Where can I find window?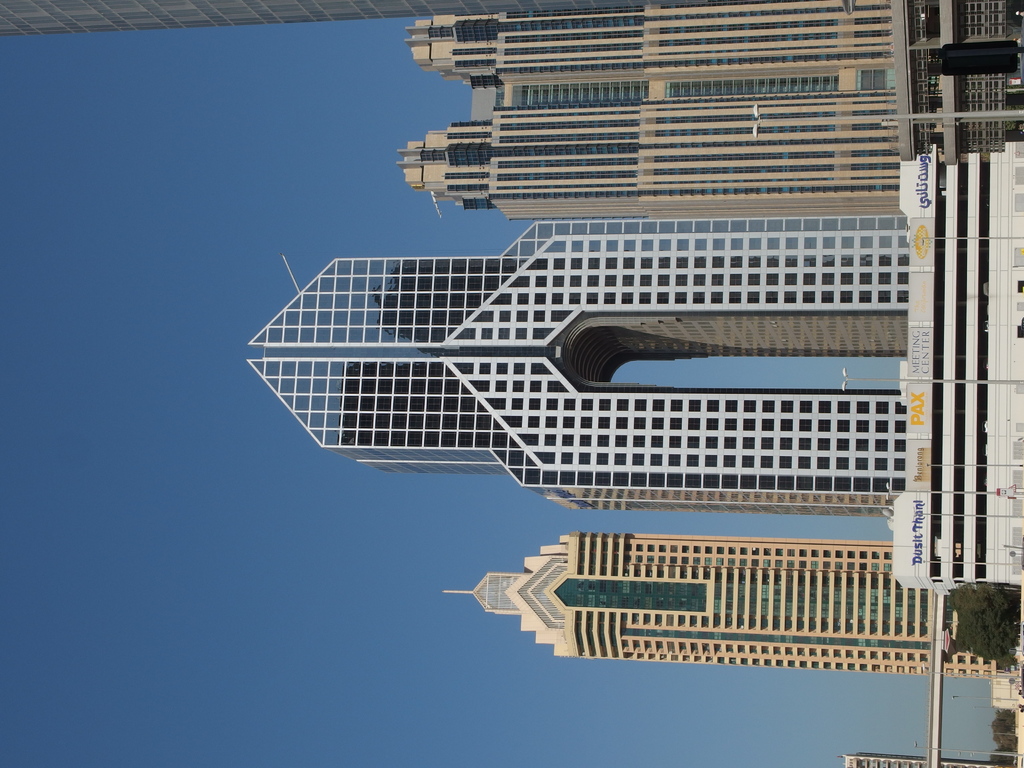
You can find it at Rect(712, 255, 725, 268).
